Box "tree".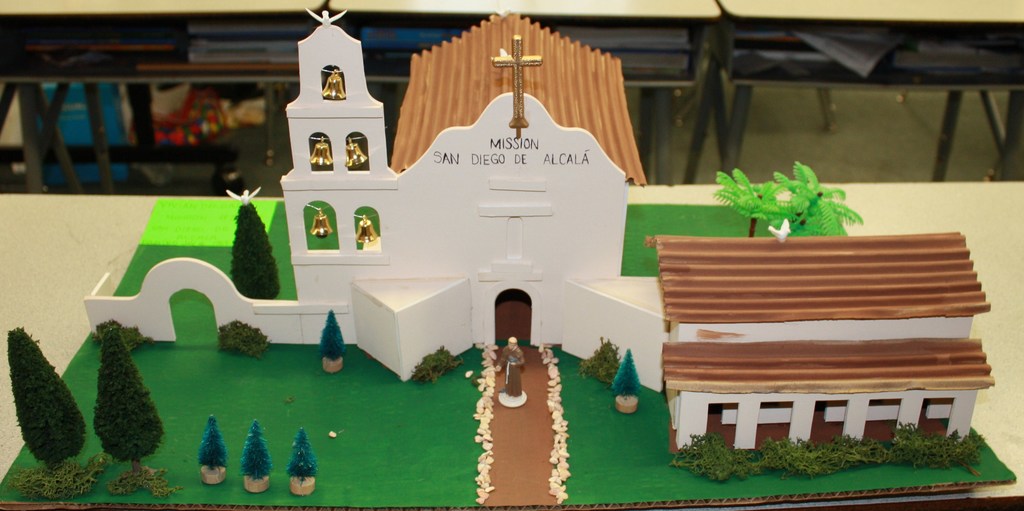
[x1=228, y1=202, x2=282, y2=309].
